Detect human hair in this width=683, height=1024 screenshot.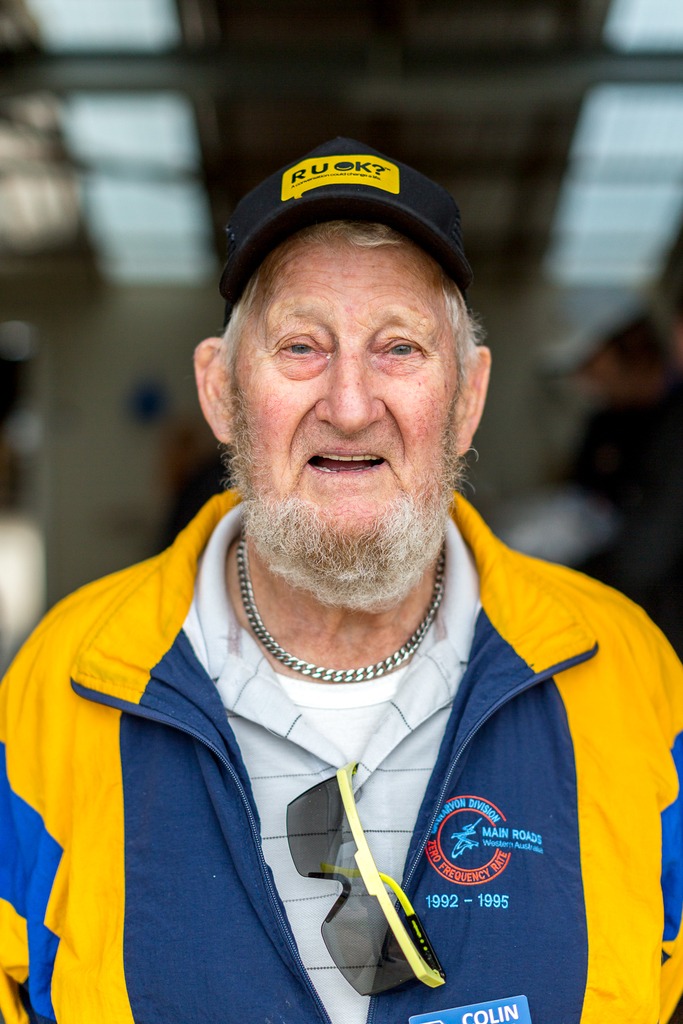
Detection: locate(217, 198, 483, 378).
